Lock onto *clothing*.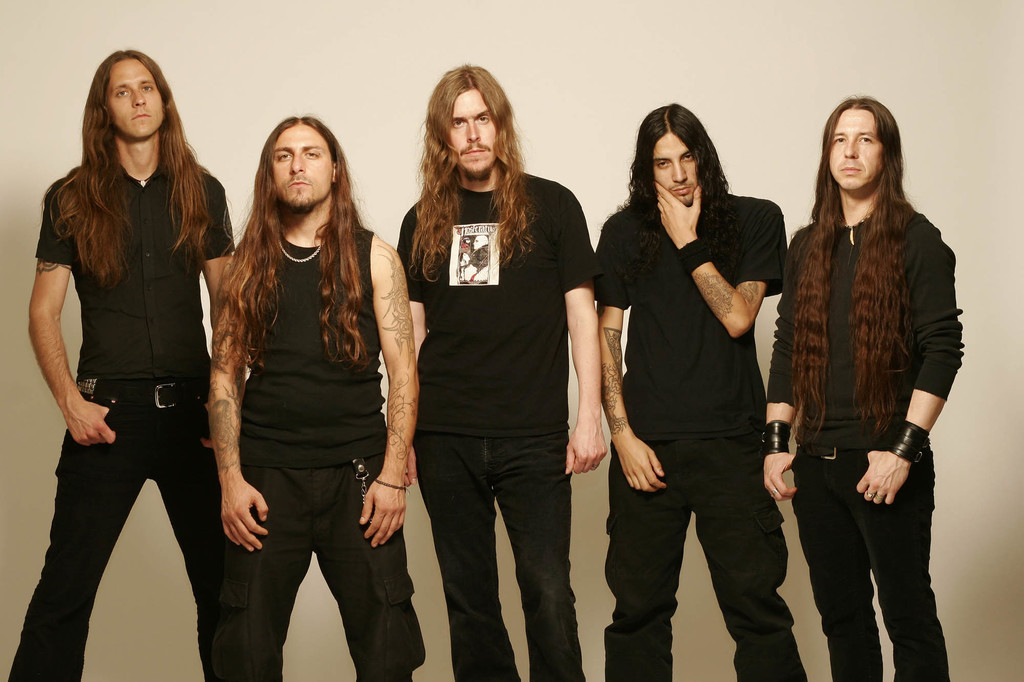
Locked: (400, 170, 596, 441).
